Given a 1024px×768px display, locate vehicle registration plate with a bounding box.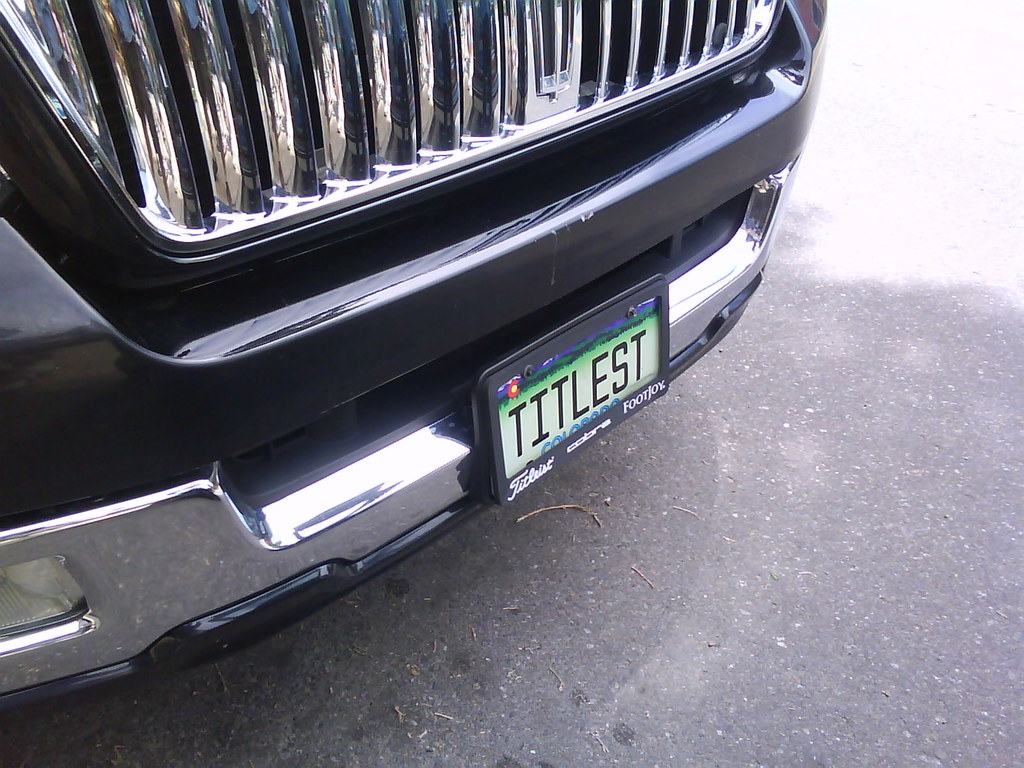
Located: <region>482, 313, 648, 477</region>.
